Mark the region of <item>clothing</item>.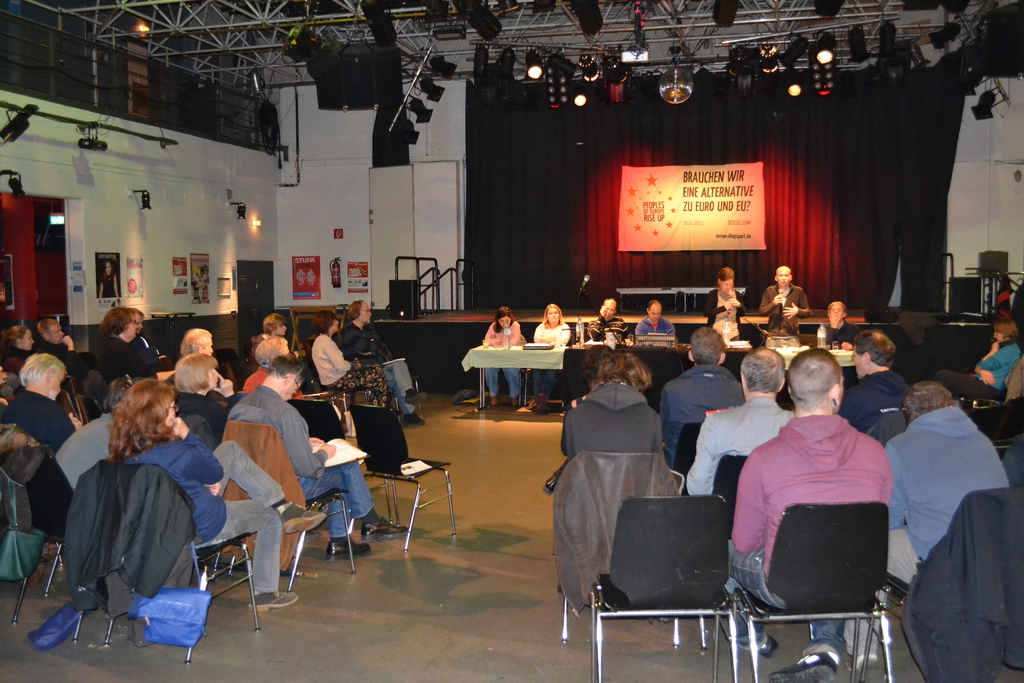
Region: rect(484, 318, 531, 412).
